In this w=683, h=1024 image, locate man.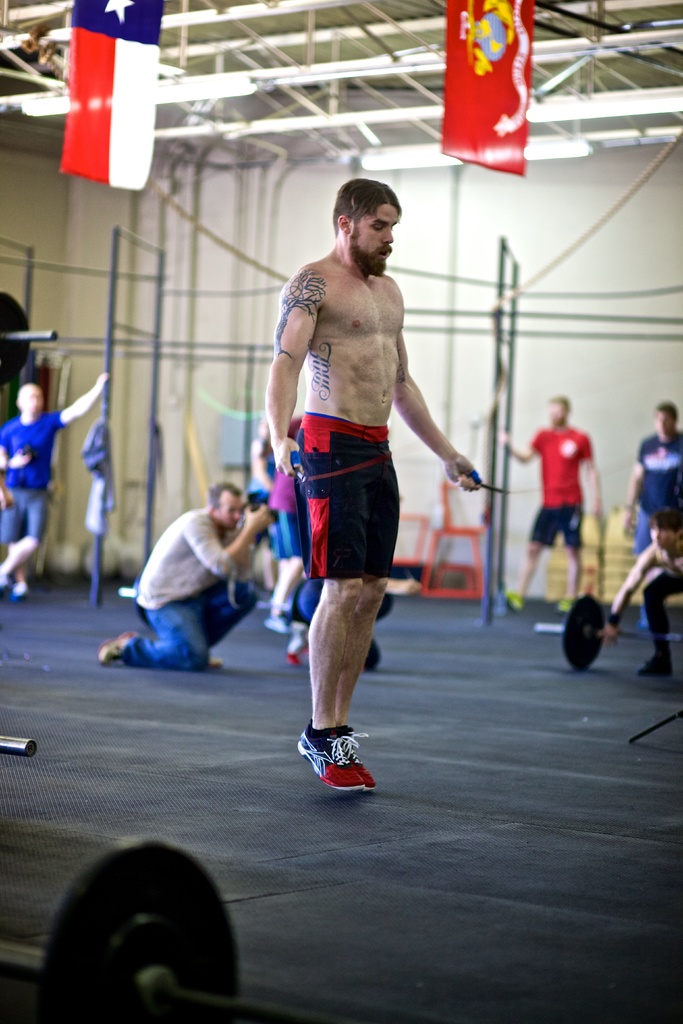
Bounding box: <box>493,393,607,617</box>.
